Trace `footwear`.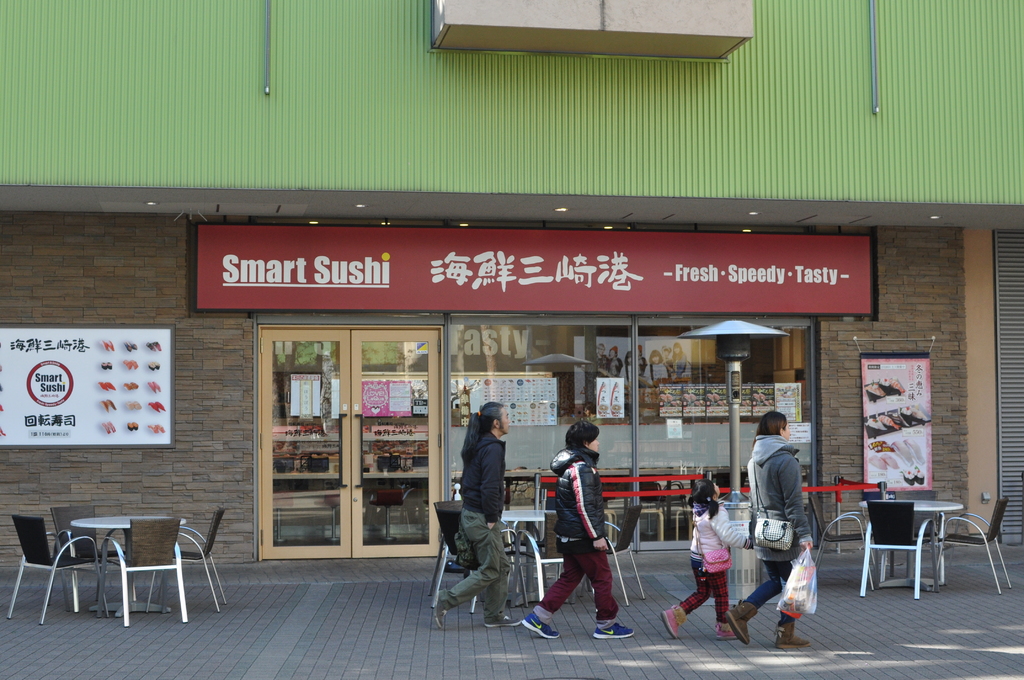
Traced to x1=435, y1=595, x2=449, y2=630.
